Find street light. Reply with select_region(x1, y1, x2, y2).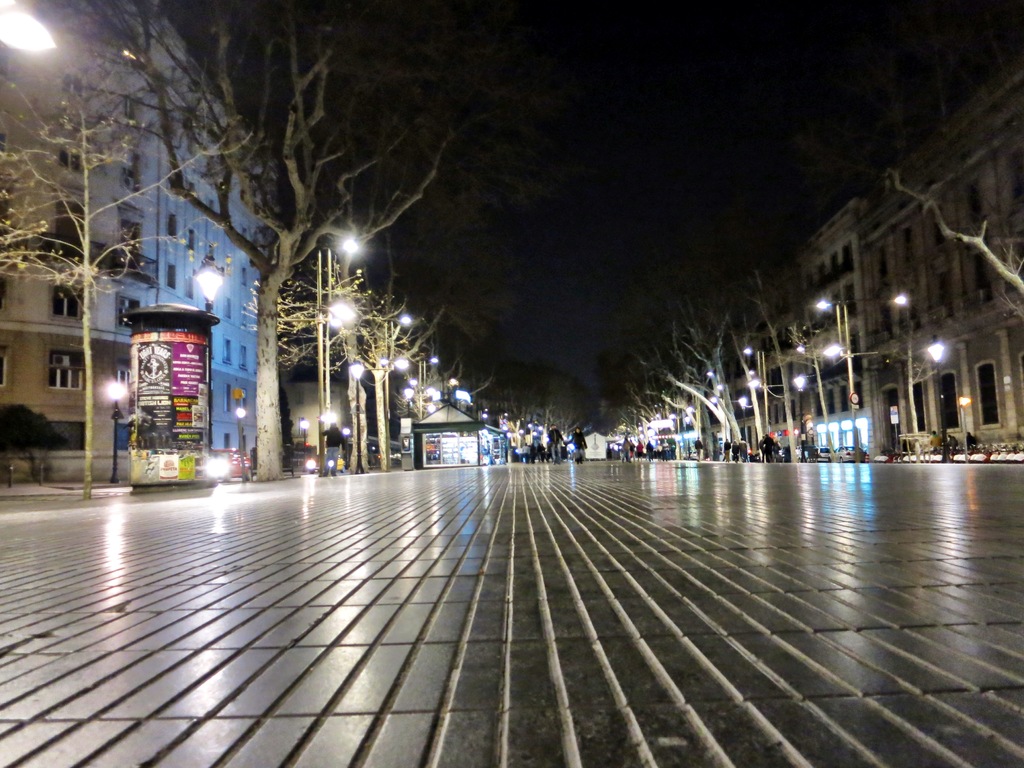
select_region(194, 246, 228, 442).
